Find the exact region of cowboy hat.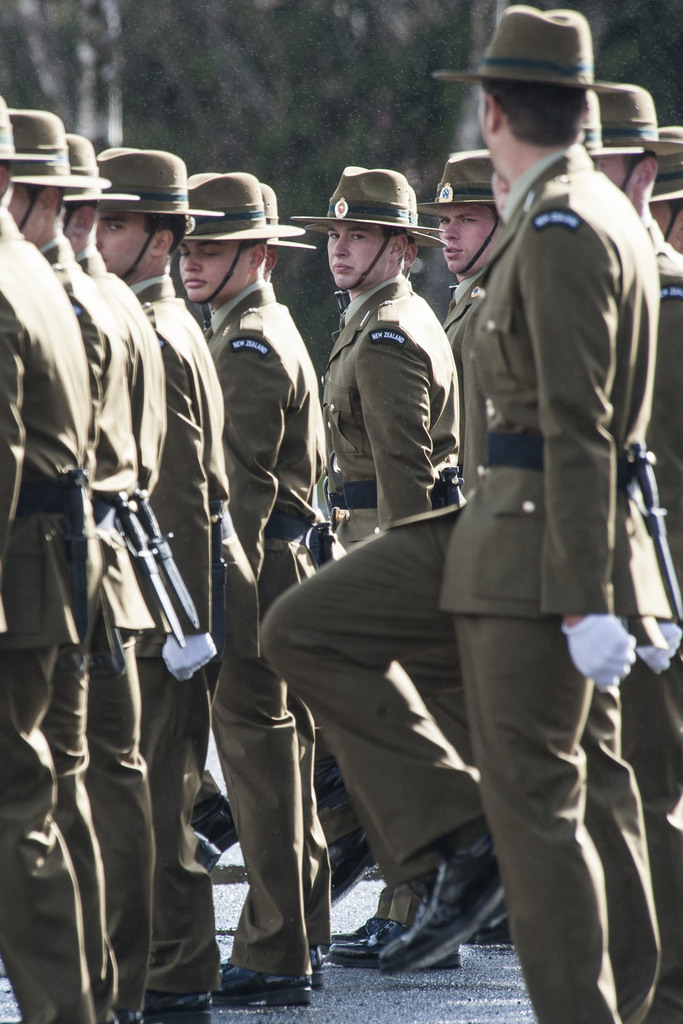
Exact region: detection(646, 127, 682, 246).
